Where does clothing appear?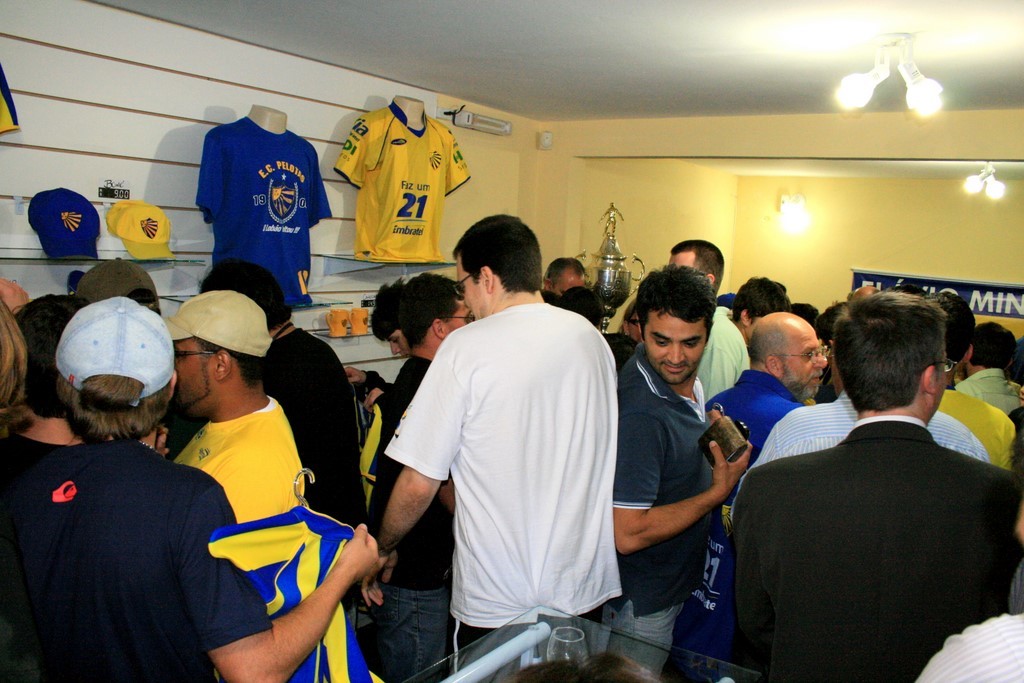
Appears at l=940, t=373, r=1023, b=481.
